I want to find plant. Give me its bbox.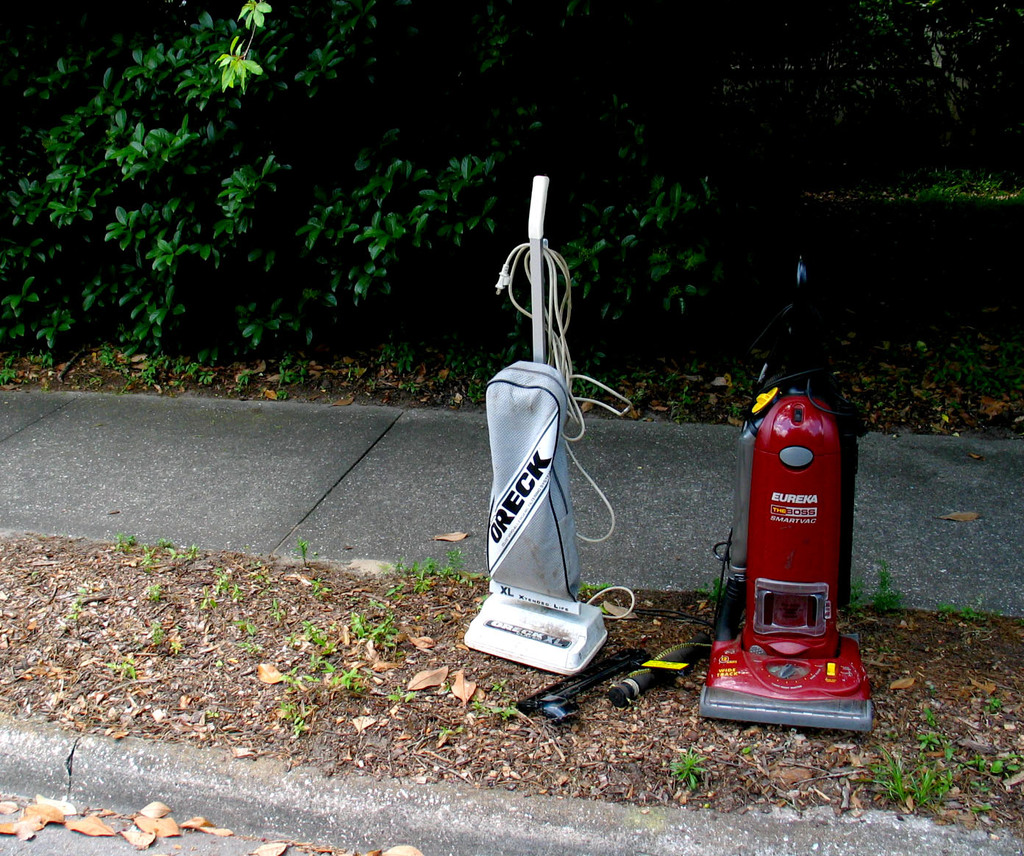
box=[439, 721, 452, 737].
